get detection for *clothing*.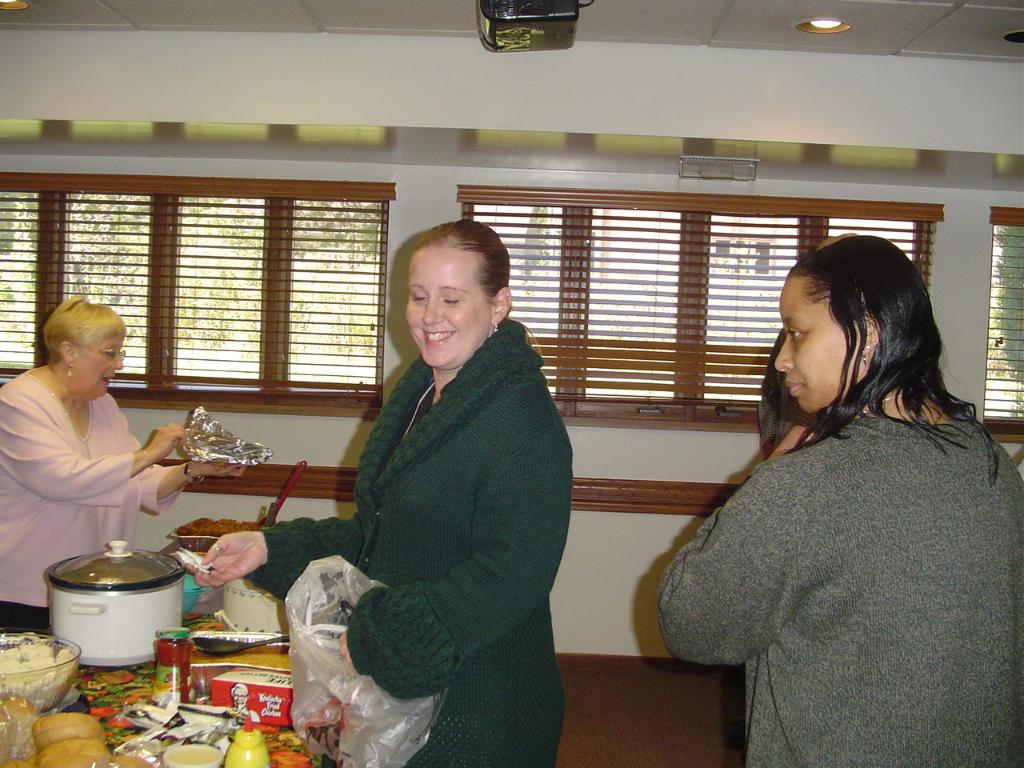
Detection: {"x1": 4, "y1": 373, "x2": 190, "y2": 639}.
